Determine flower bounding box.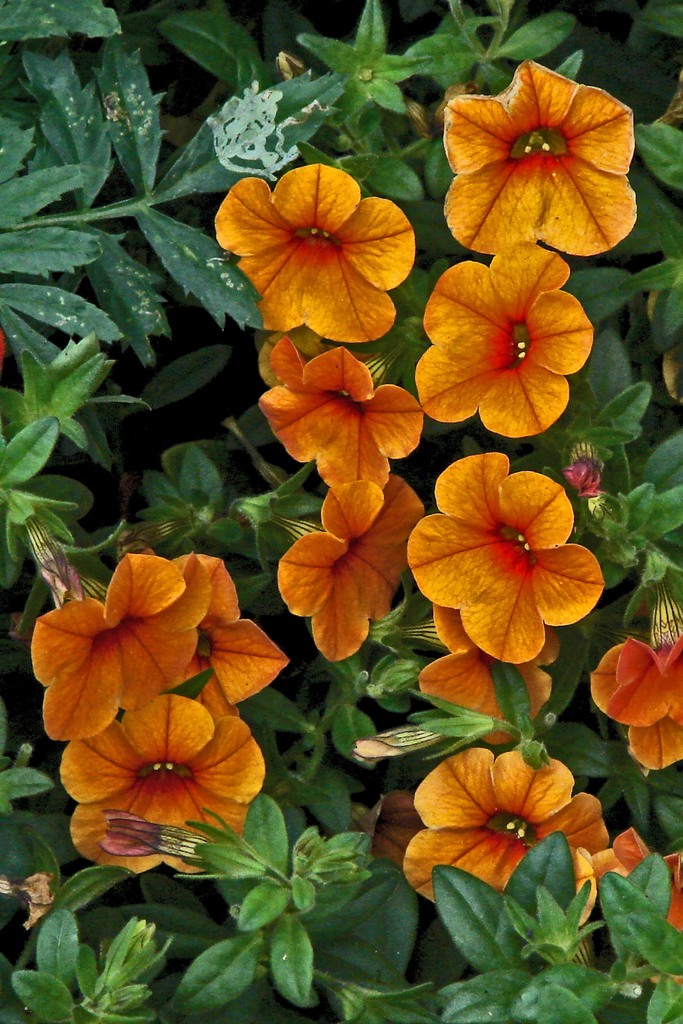
Determined: (x1=636, y1=841, x2=682, y2=995).
